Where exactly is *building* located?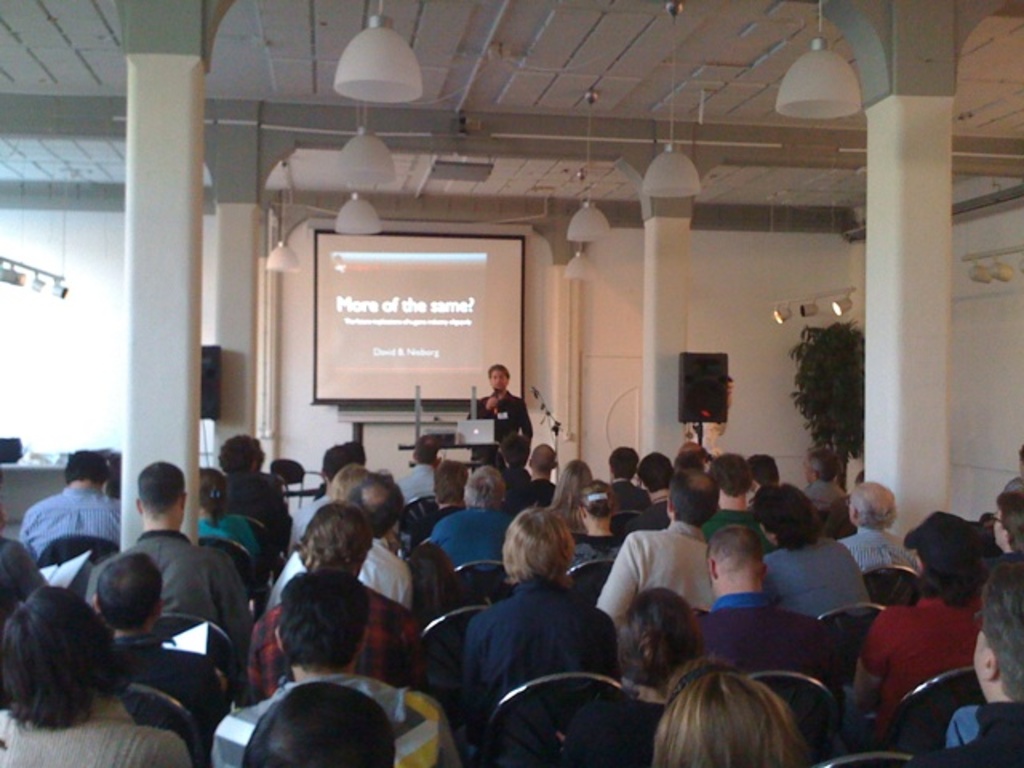
Its bounding box is BBox(0, 0, 1022, 766).
